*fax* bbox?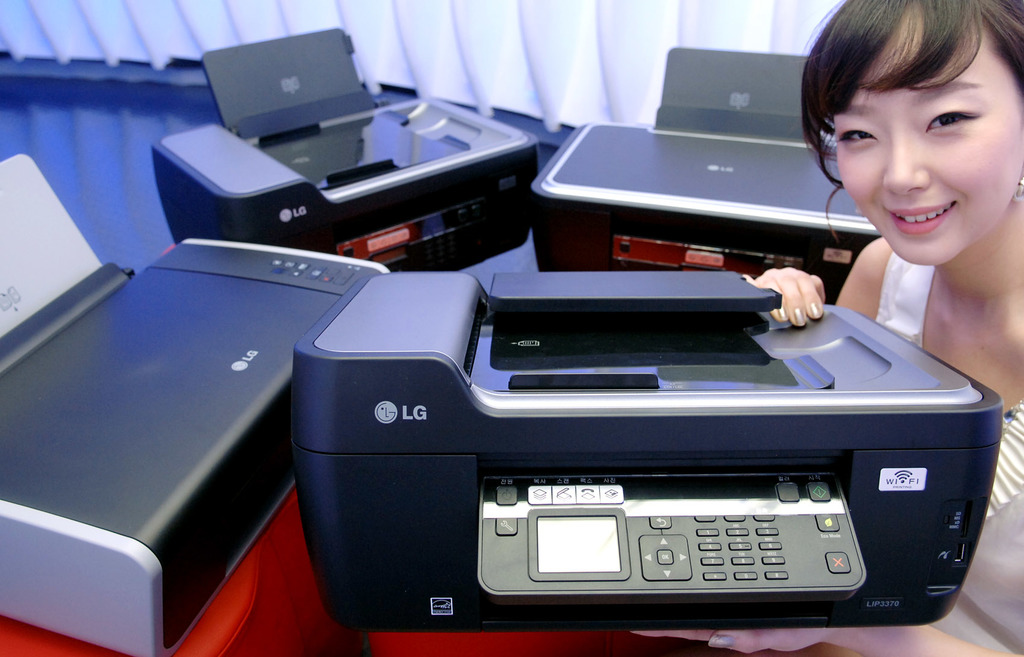
select_region(291, 267, 1008, 636)
